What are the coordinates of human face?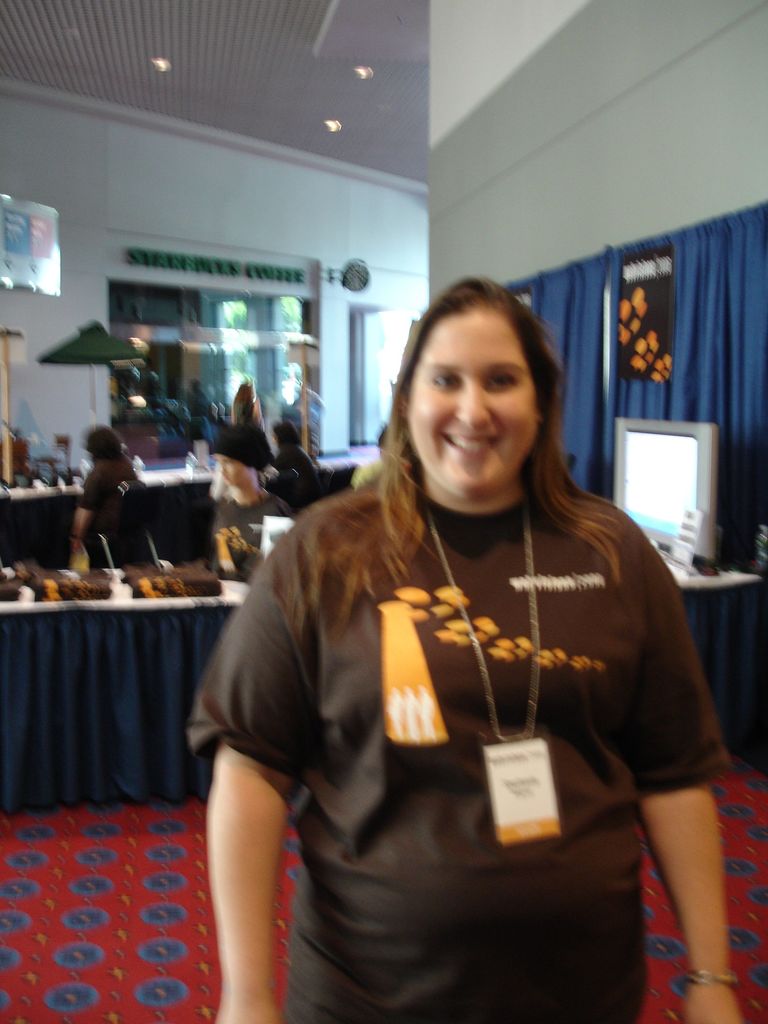
{"x1": 406, "y1": 307, "x2": 539, "y2": 490}.
